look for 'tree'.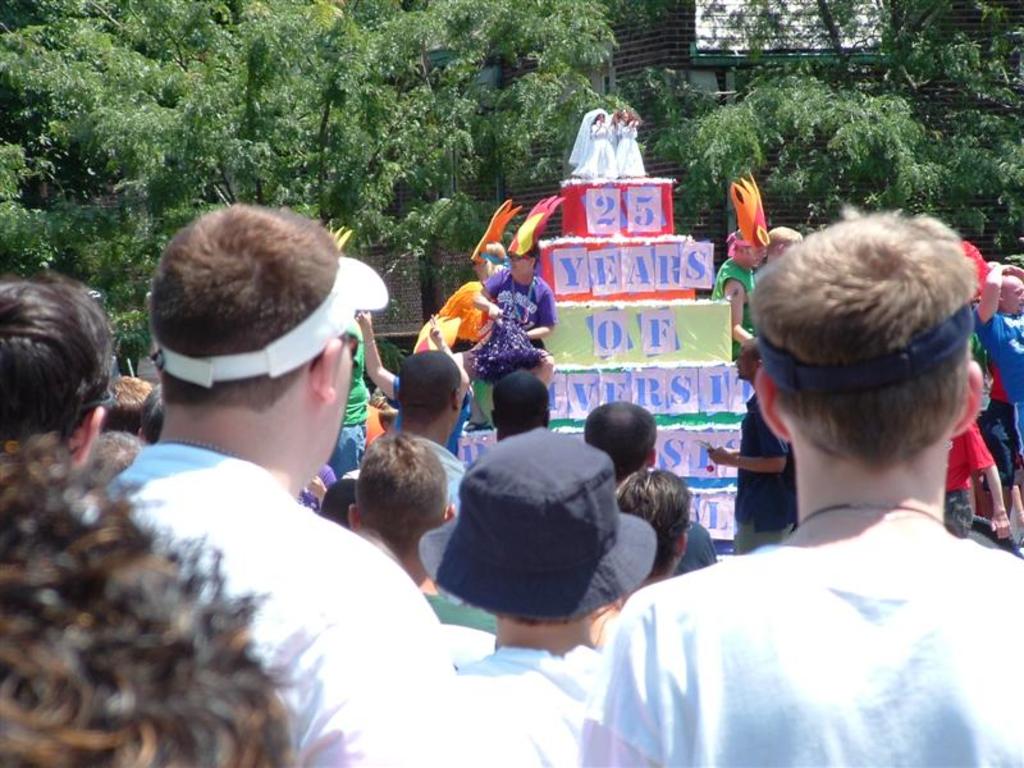
Found: {"left": 678, "top": 0, "right": 1023, "bottom": 241}.
